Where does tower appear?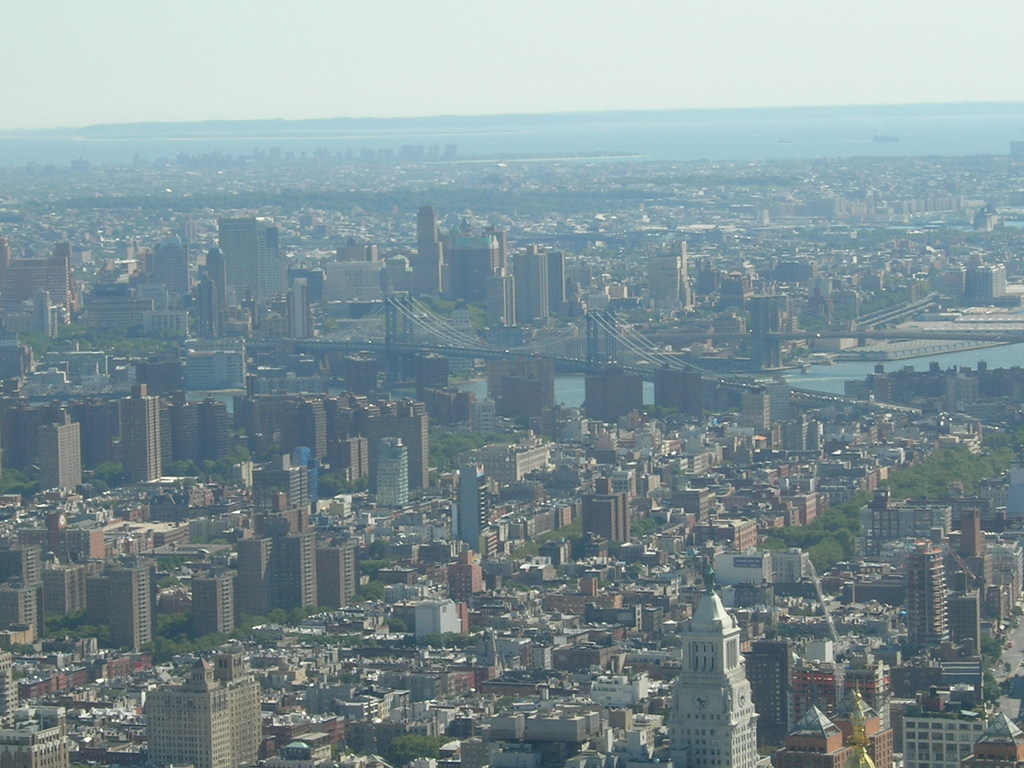
Appears at bbox=[417, 207, 443, 294].
